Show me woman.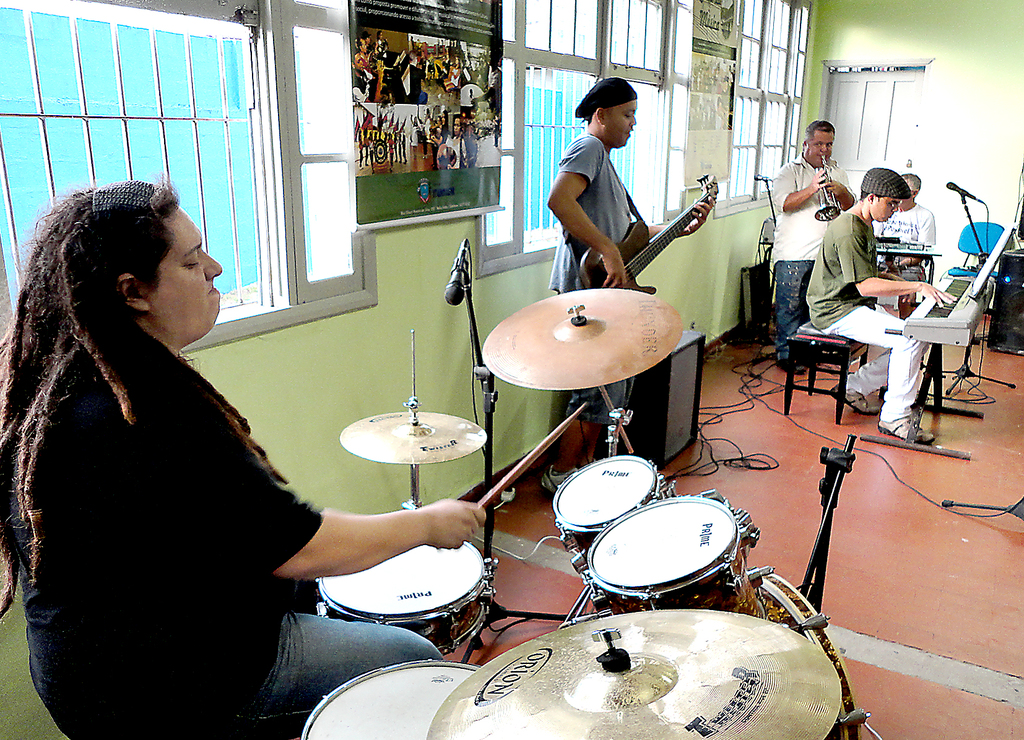
woman is here: 0,181,442,737.
